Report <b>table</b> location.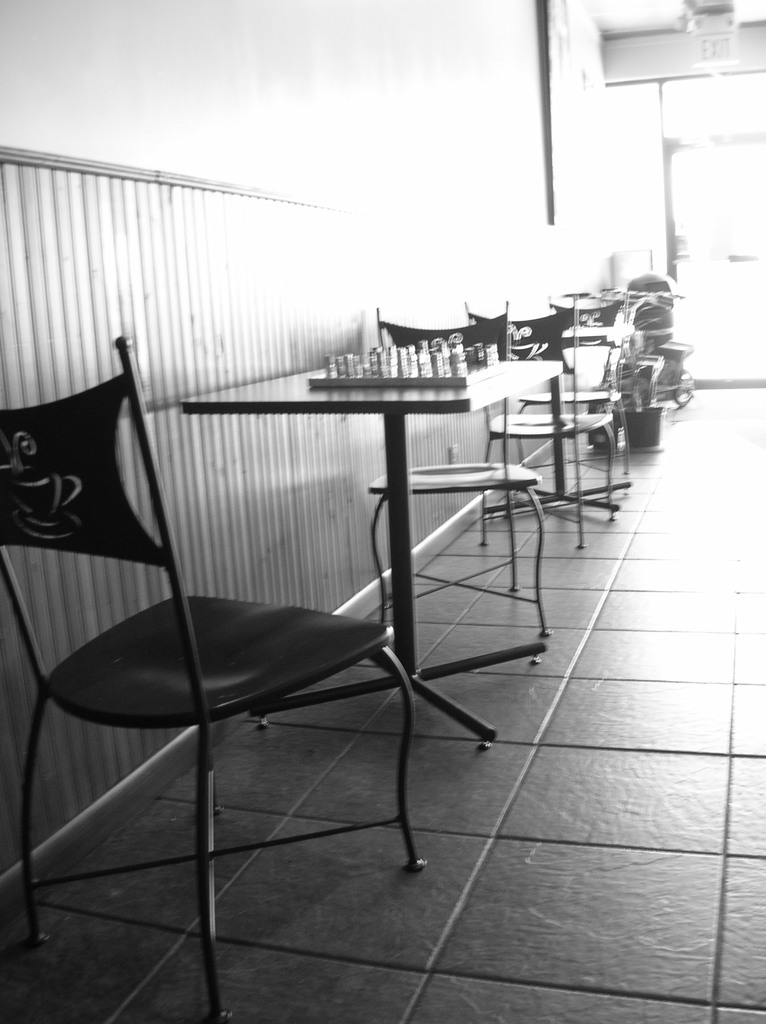
Report: rect(66, 366, 606, 954).
